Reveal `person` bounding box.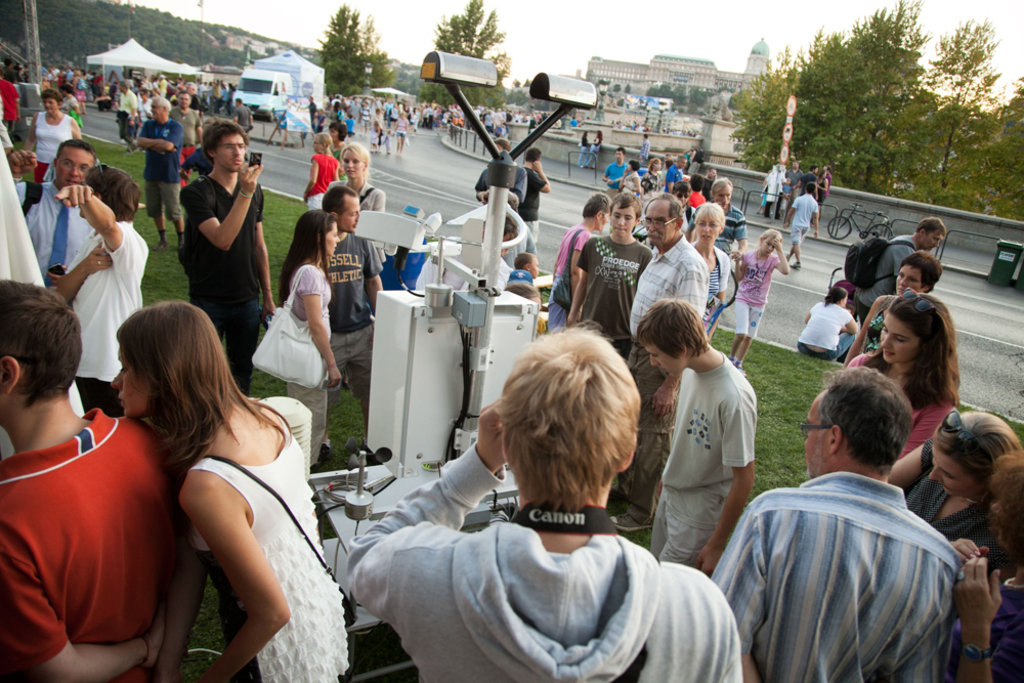
Revealed: 136,105,182,236.
